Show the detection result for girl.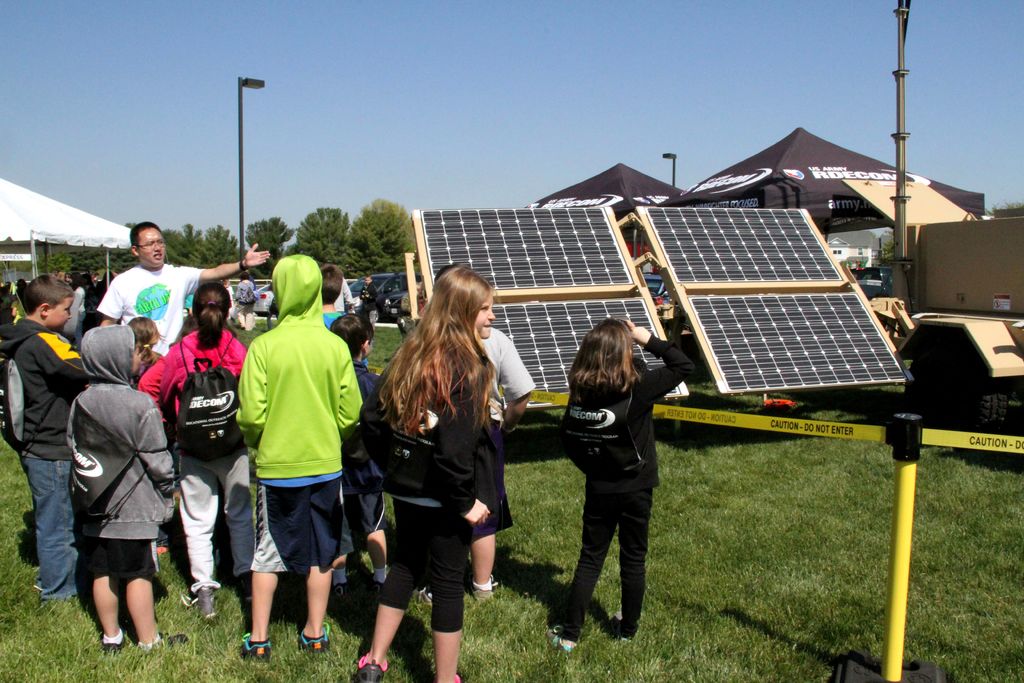
detection(357, 264, 497, 682).
